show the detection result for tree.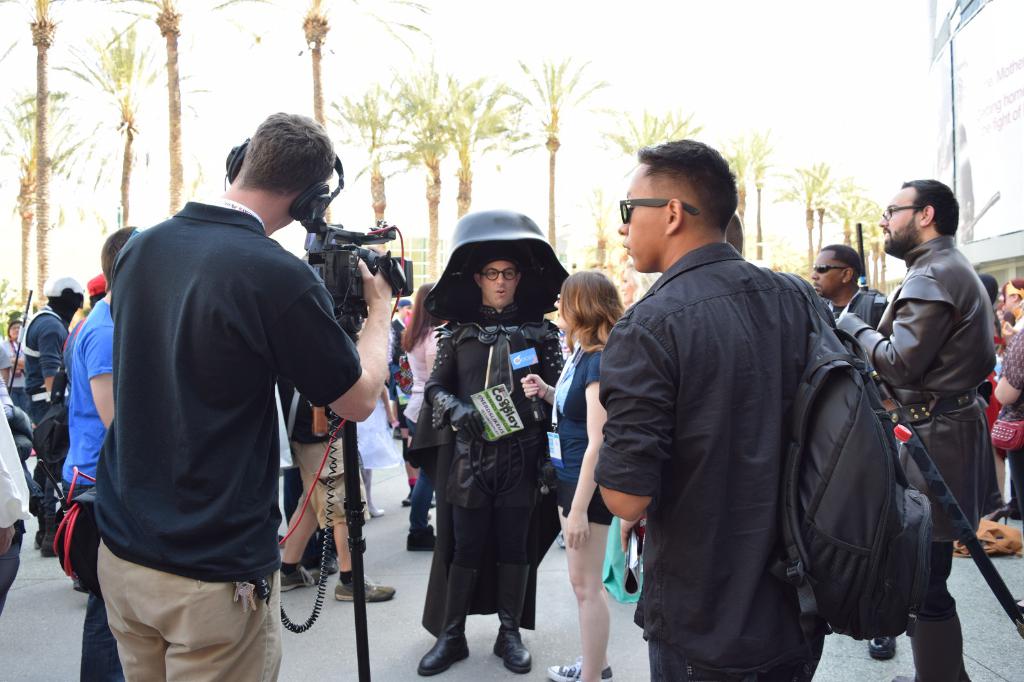
bbox=[99, 0, 225, 230].
